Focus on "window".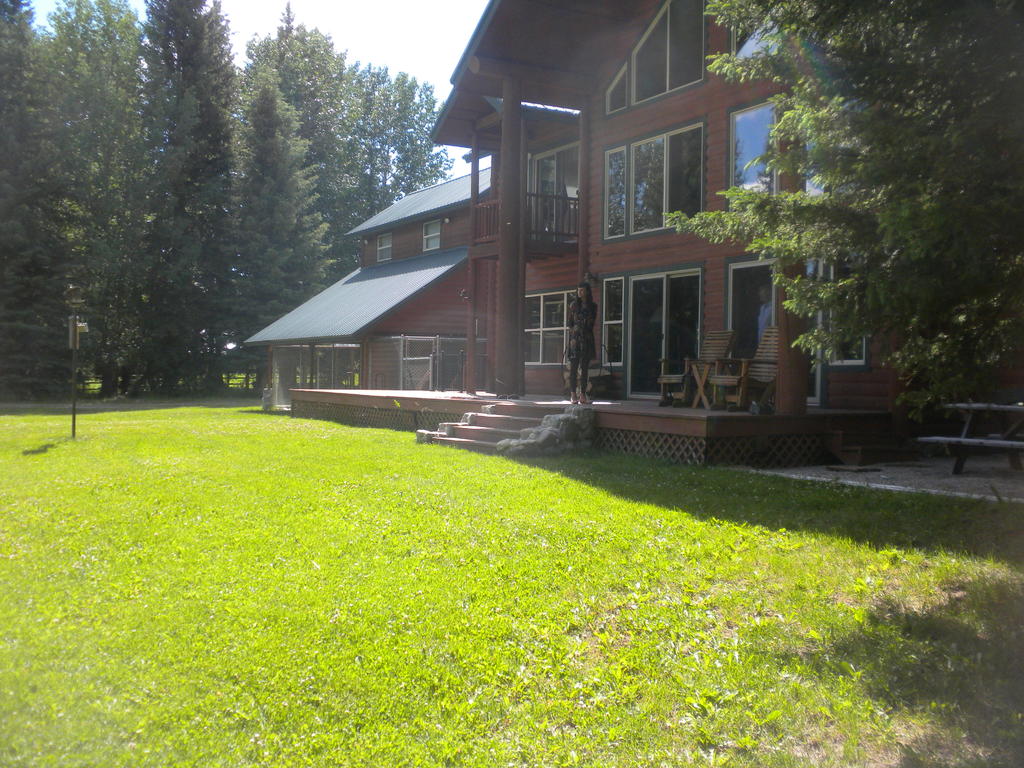
Focused at 800/99/879/204.
